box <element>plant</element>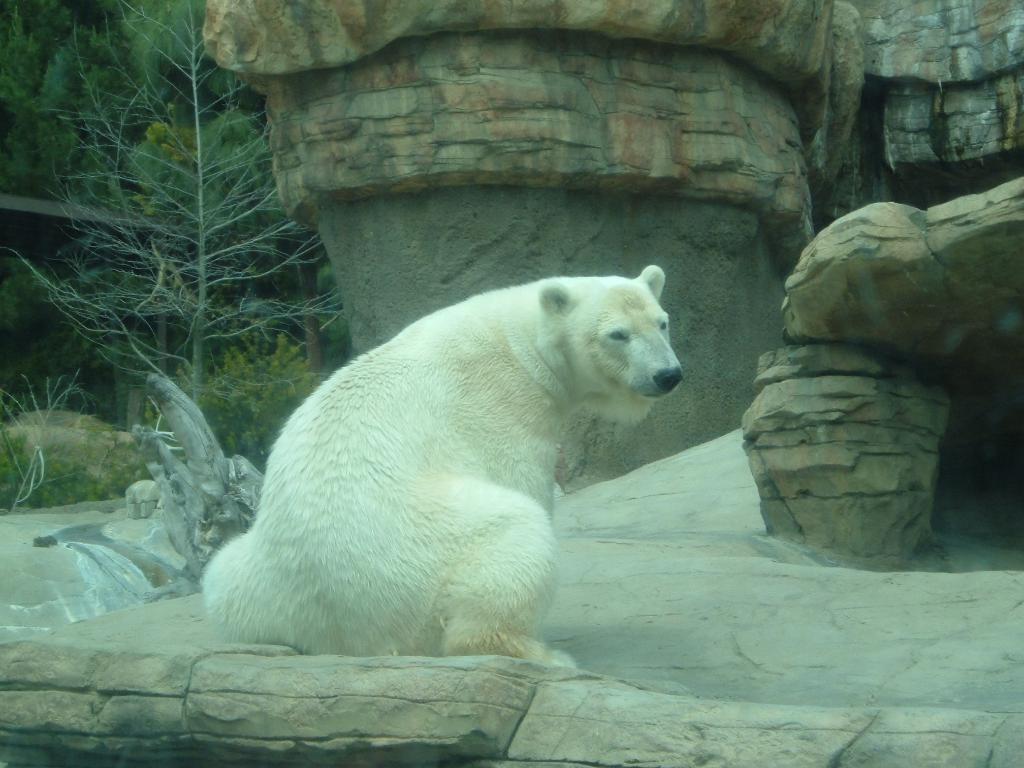
(0, 404, 140, 512)
